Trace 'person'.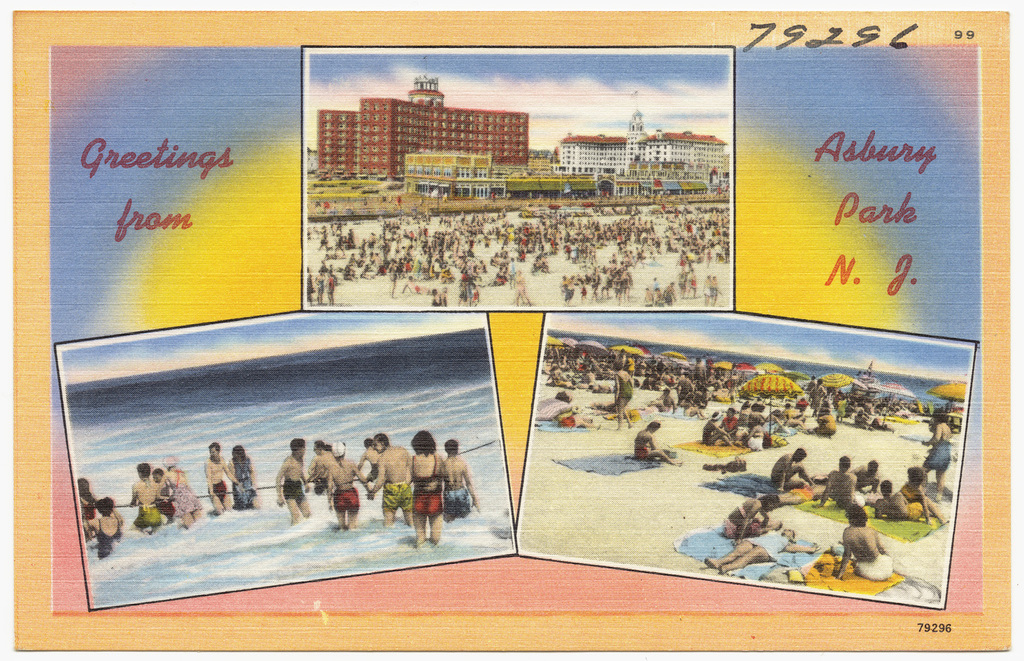
Traced to x1=313 y1=437 x2=328 y2=492.
